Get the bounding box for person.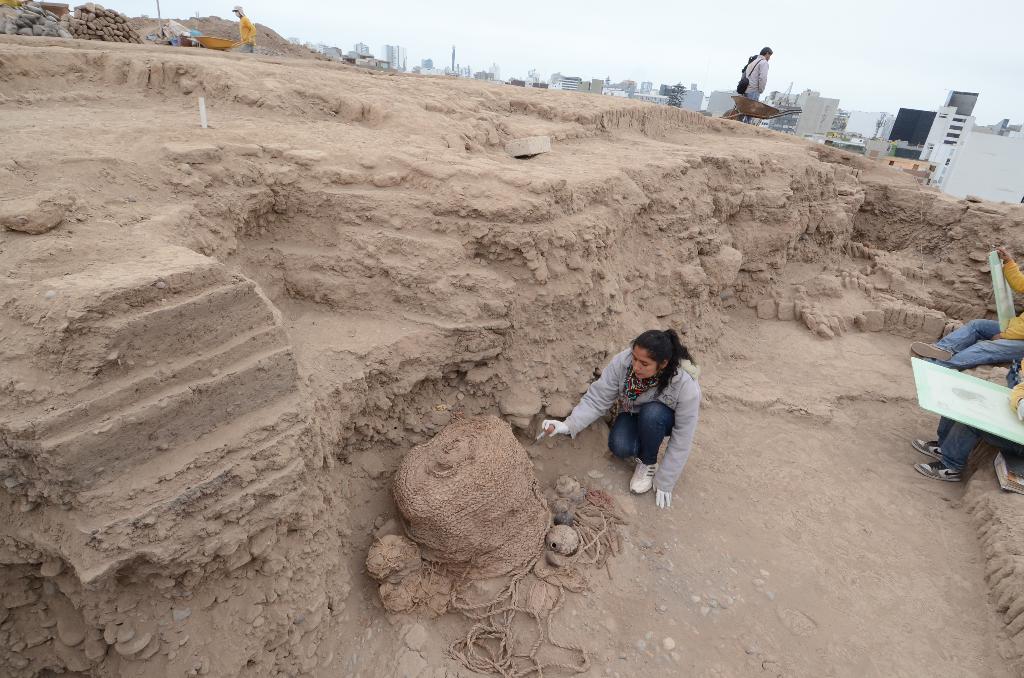
(x1=913, y1=351, x2=1023, y2=485).
